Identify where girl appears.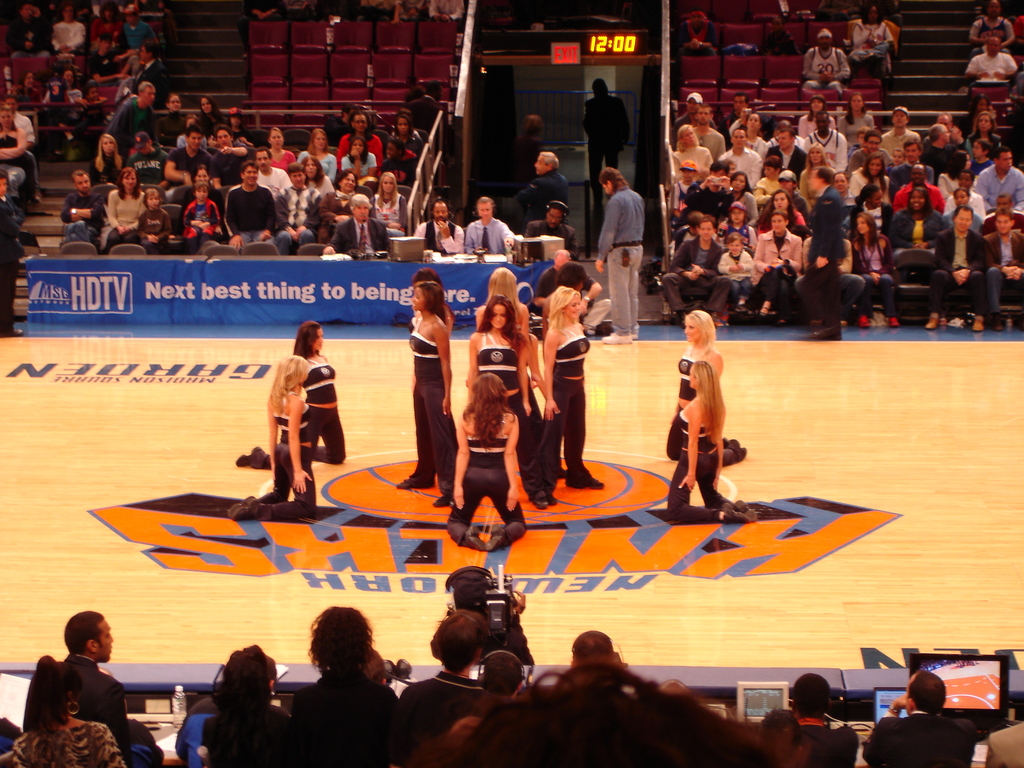
Appears at l=239, t=317, r=354, b=467.
